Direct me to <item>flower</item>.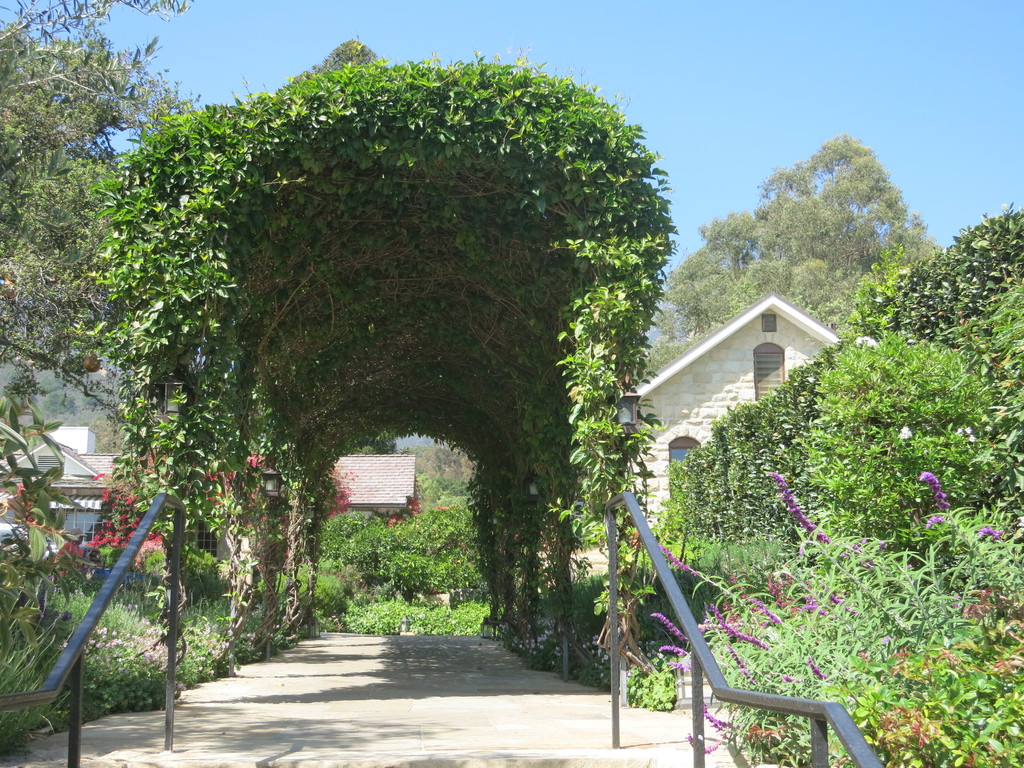
Direction: <box>849,338,874,353</box>.
